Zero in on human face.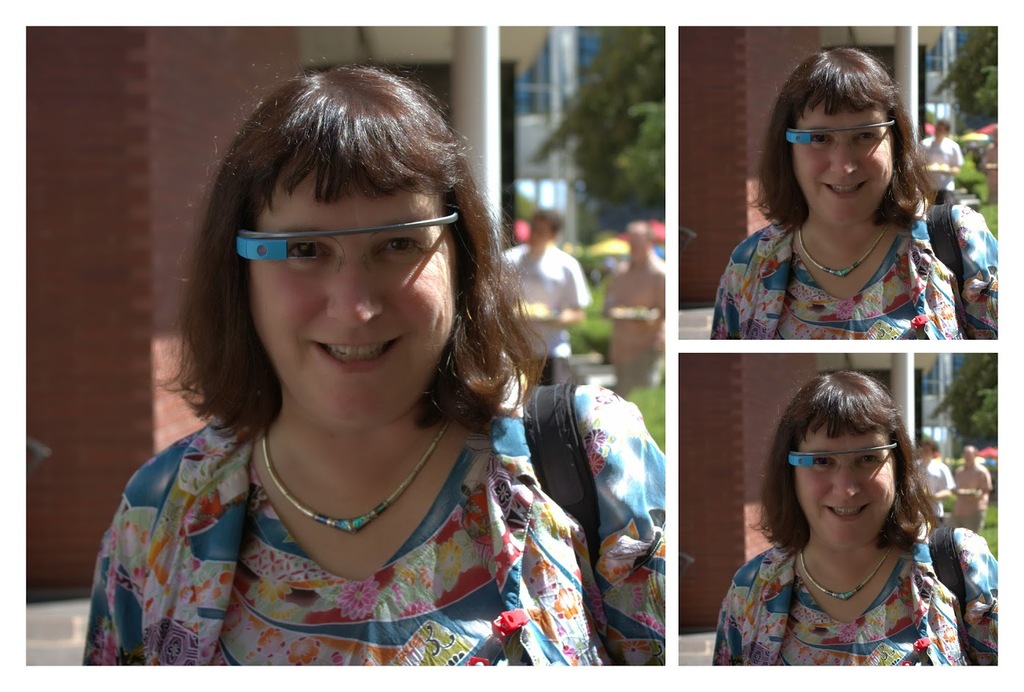
Zeroed in: pyautogui.locateOnScreen(243, 161, 455, 426).
